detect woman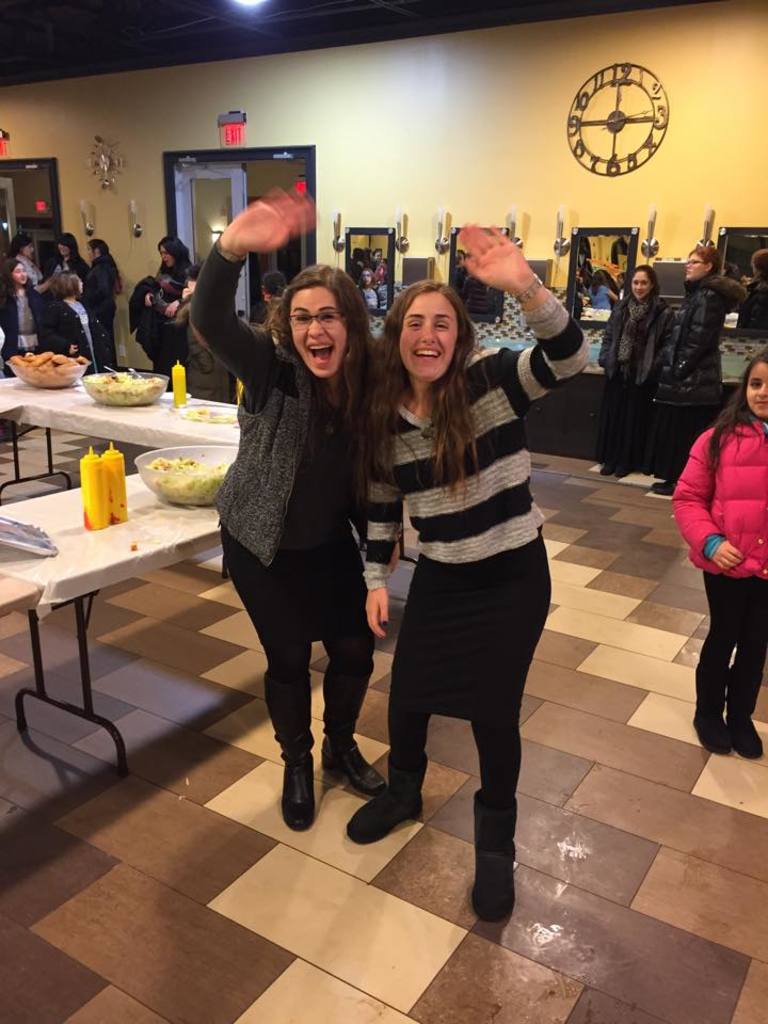
650 241 751 494
